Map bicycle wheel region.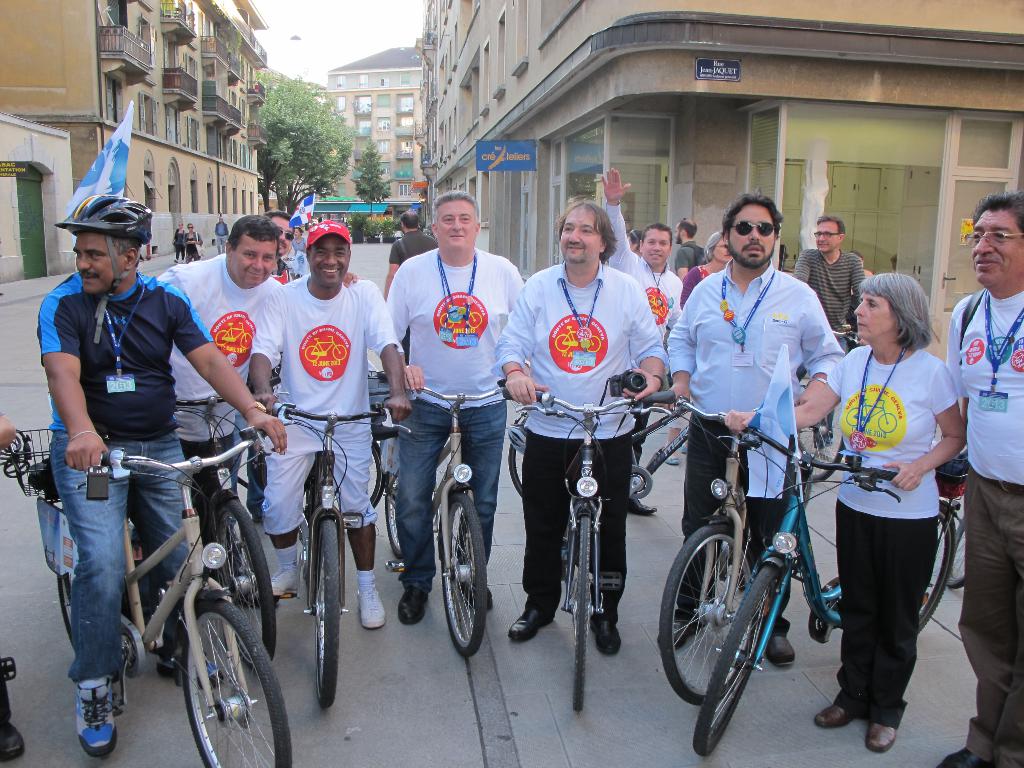
Mapped to 511:438:523:494.
